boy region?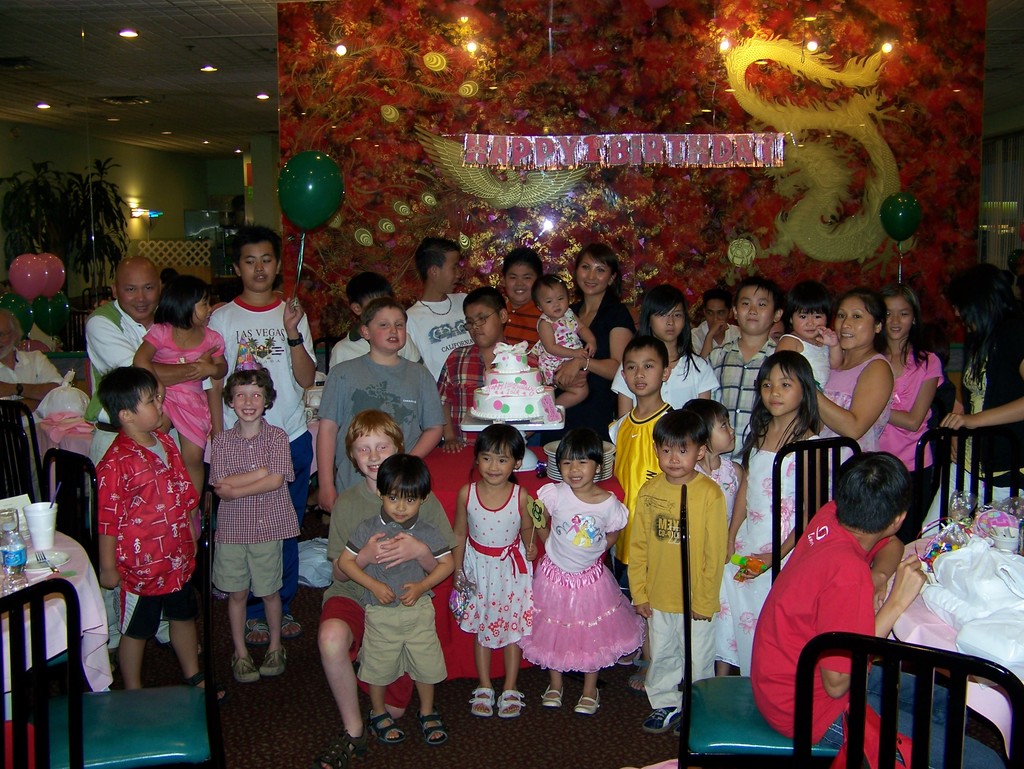
bbox(406, 237, 474, 379)
